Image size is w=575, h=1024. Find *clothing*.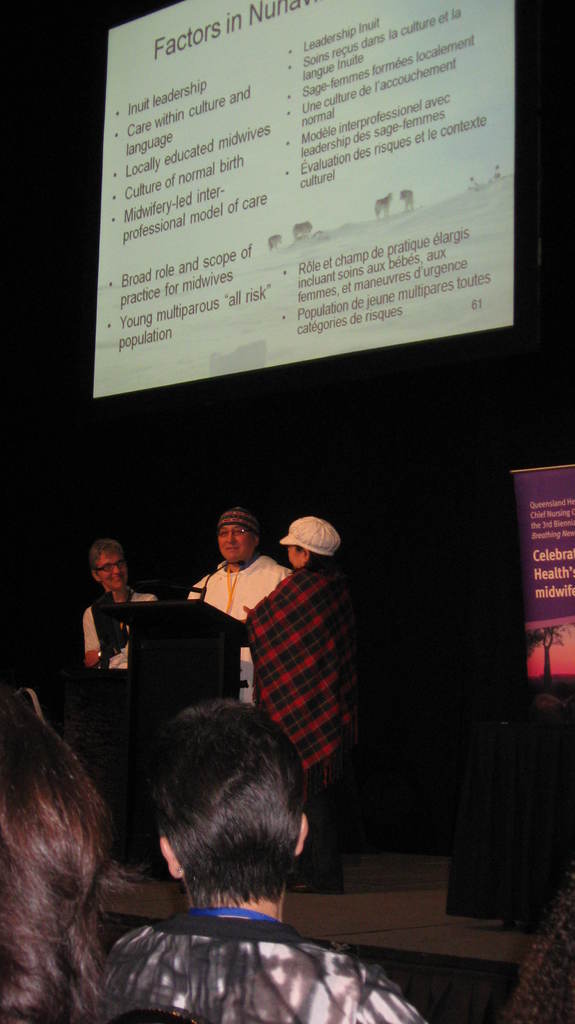
box=[240, 561, 361, 787].
